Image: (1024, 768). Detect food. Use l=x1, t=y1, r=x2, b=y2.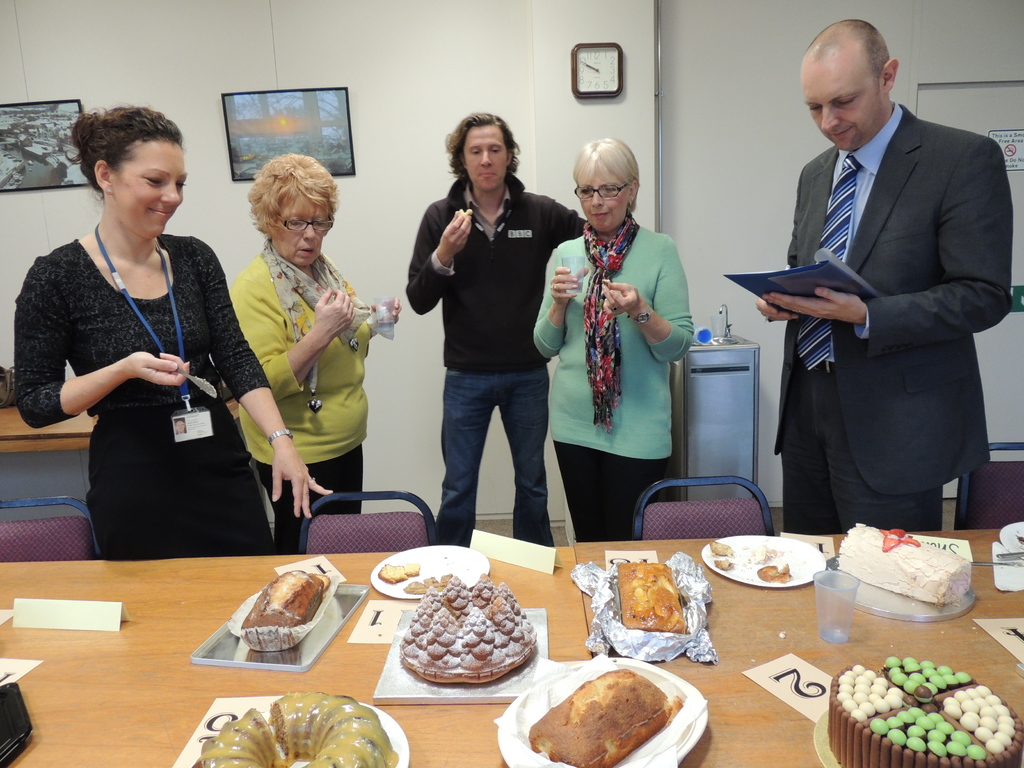
l=909, t=706, r=922, b=722.
